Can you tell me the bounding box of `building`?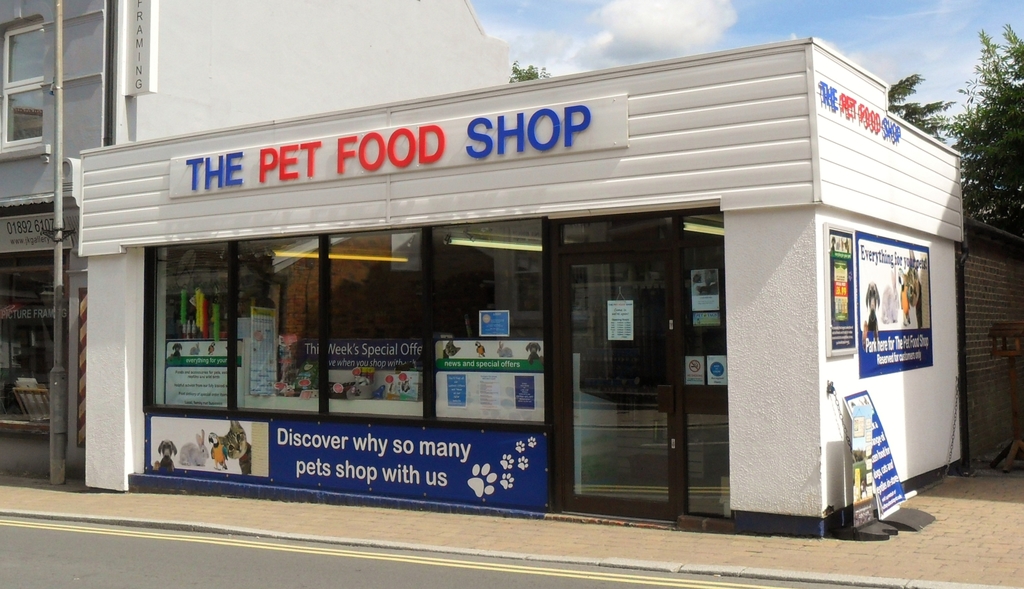
pyautogui.locateOnScreen(0, 0, 517, 472).
